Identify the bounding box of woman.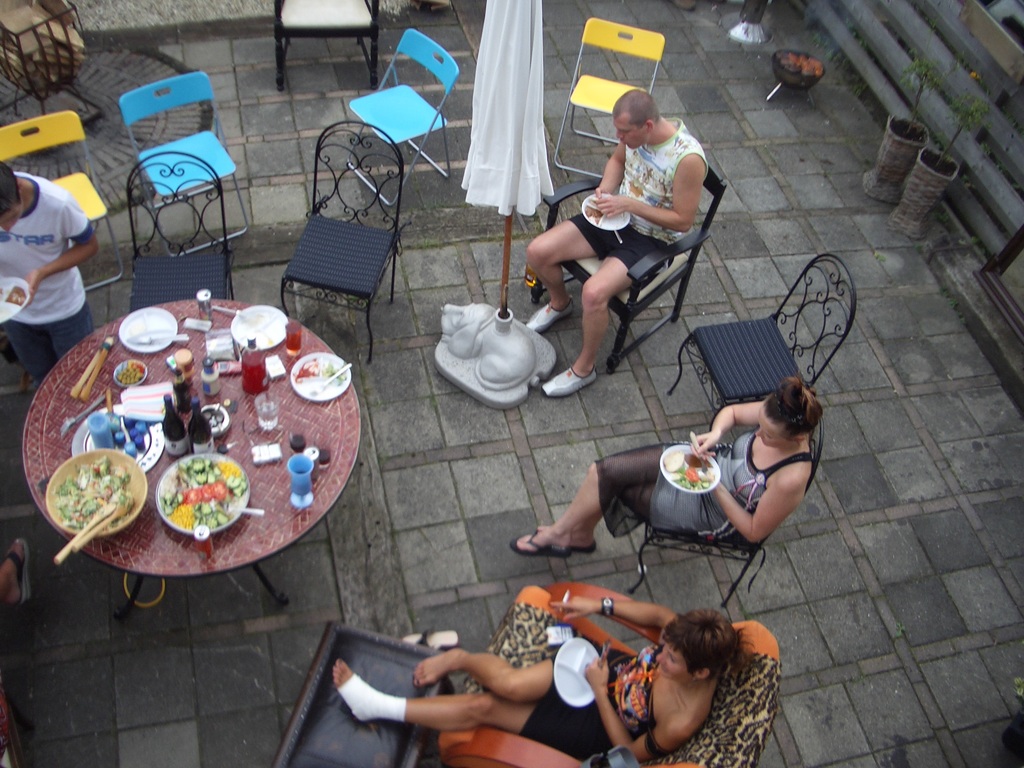
x1=311 y1=577 x2=776 y2=767.
